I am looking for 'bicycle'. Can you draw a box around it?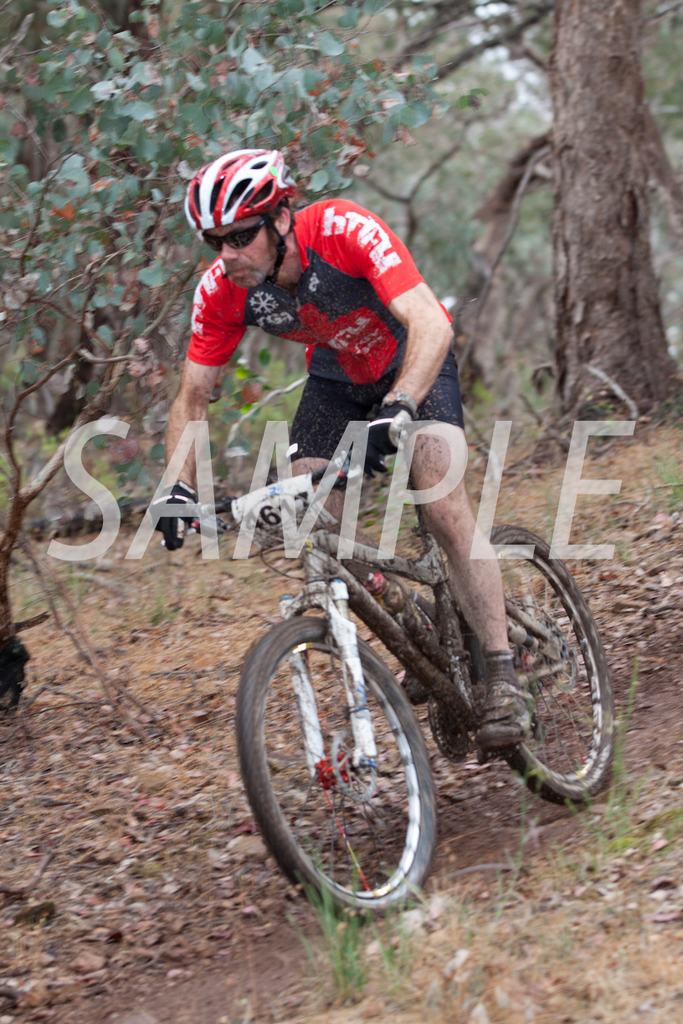
Sure, the bounding box is x1=204, y1=375, x2=623, y2=919.
